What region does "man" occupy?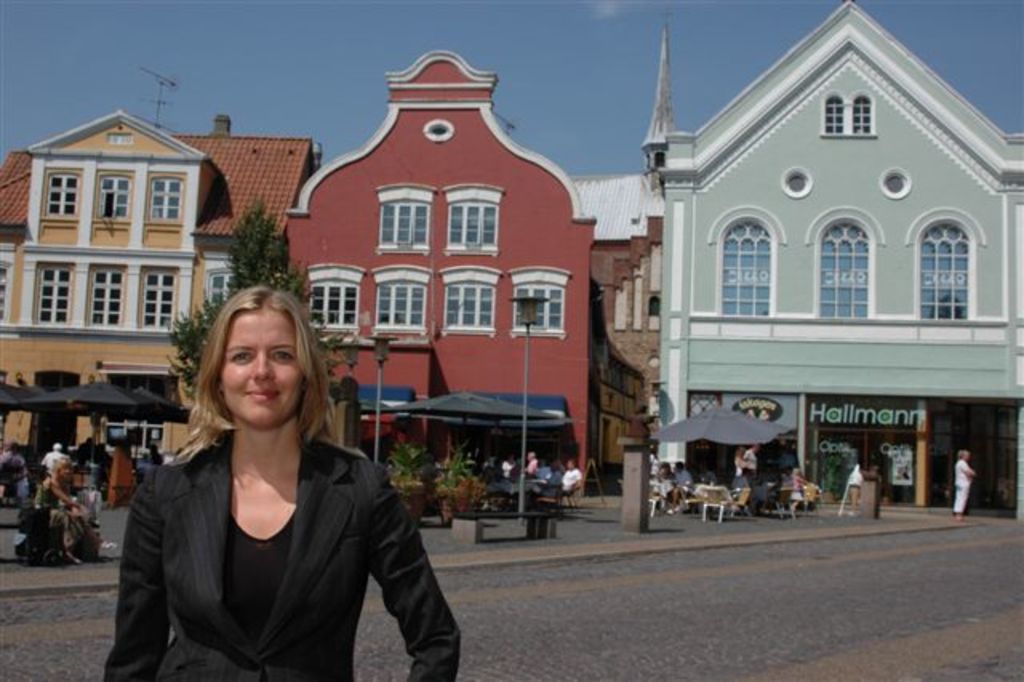
[left=952, top=448, right=973, bottom=524].
